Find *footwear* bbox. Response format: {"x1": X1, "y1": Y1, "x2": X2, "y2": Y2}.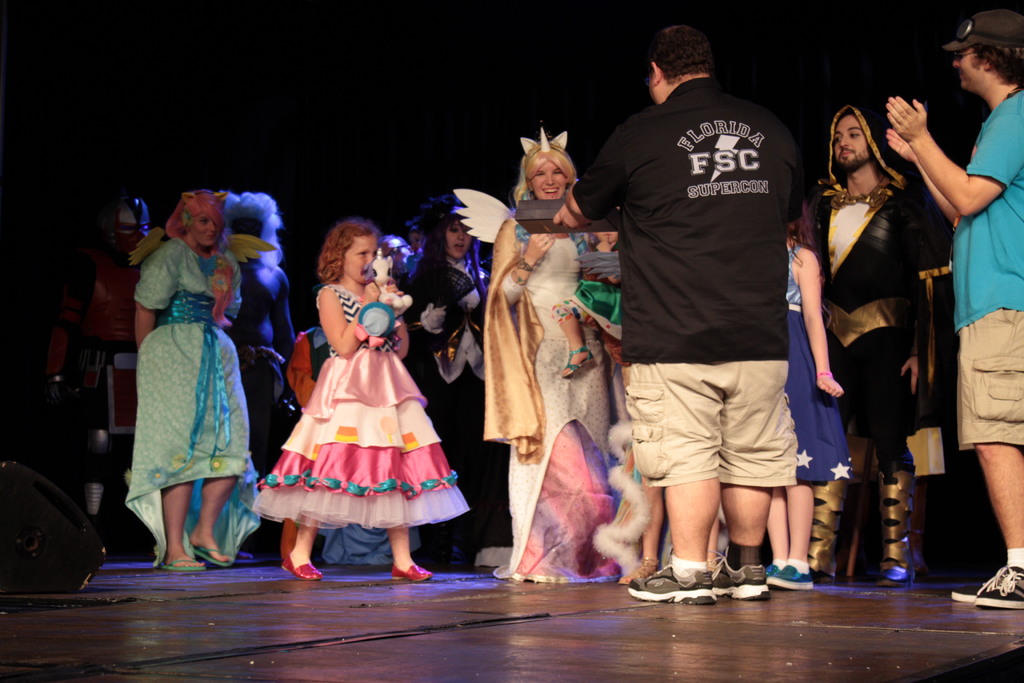
{"x1": 713, "y1": 557, "x2": 749, "y2": 599}.
